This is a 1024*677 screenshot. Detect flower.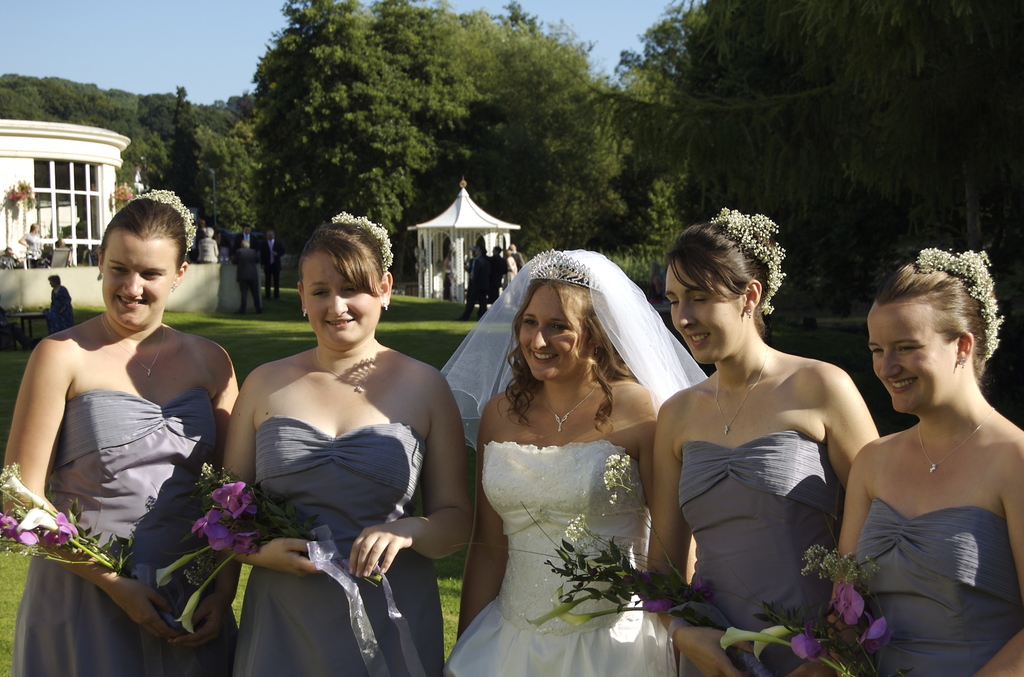
crop(860, 616, 893, 656).
